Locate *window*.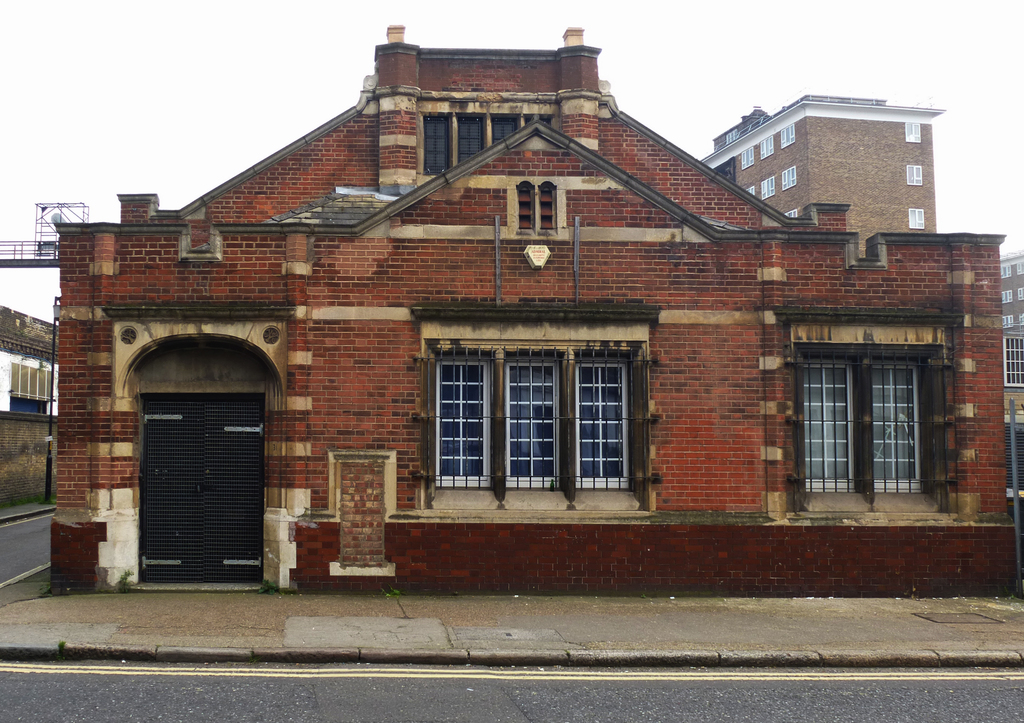
Bounding box: bbox=(460, 115, 484, 165).
